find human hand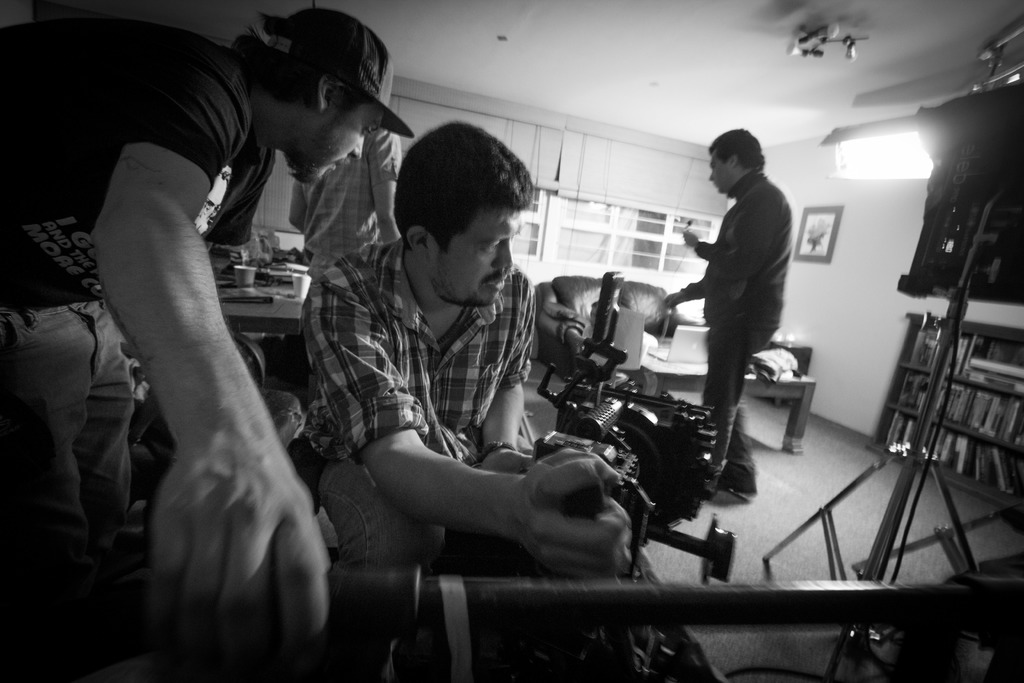
box(685, 231, 701, 251)
